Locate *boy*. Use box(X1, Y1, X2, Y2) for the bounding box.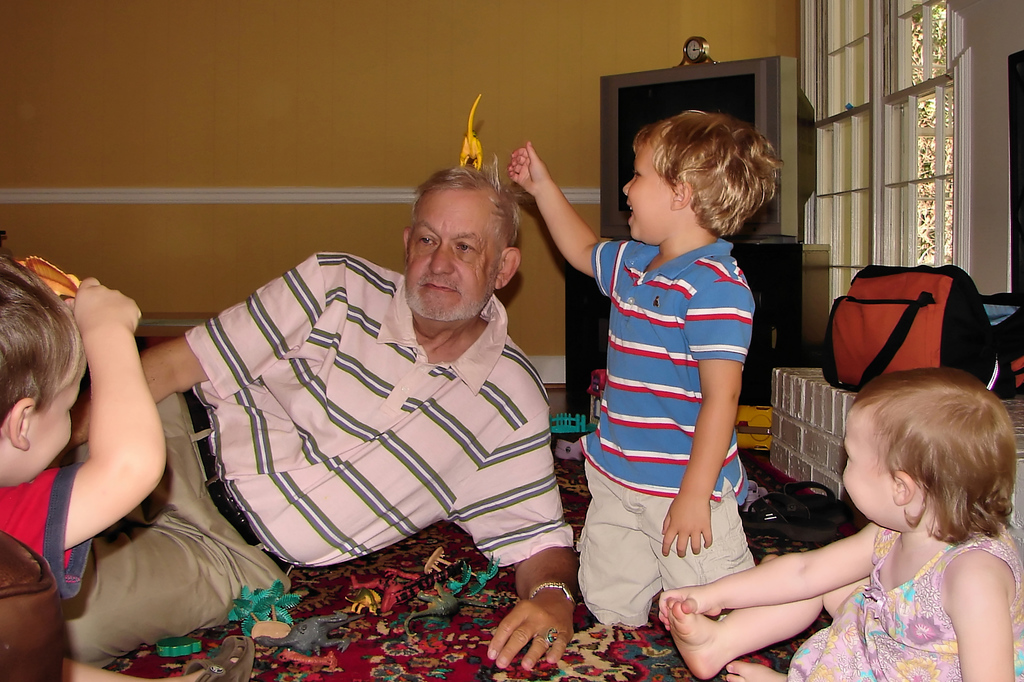
box(506, 108, 783, 631).
